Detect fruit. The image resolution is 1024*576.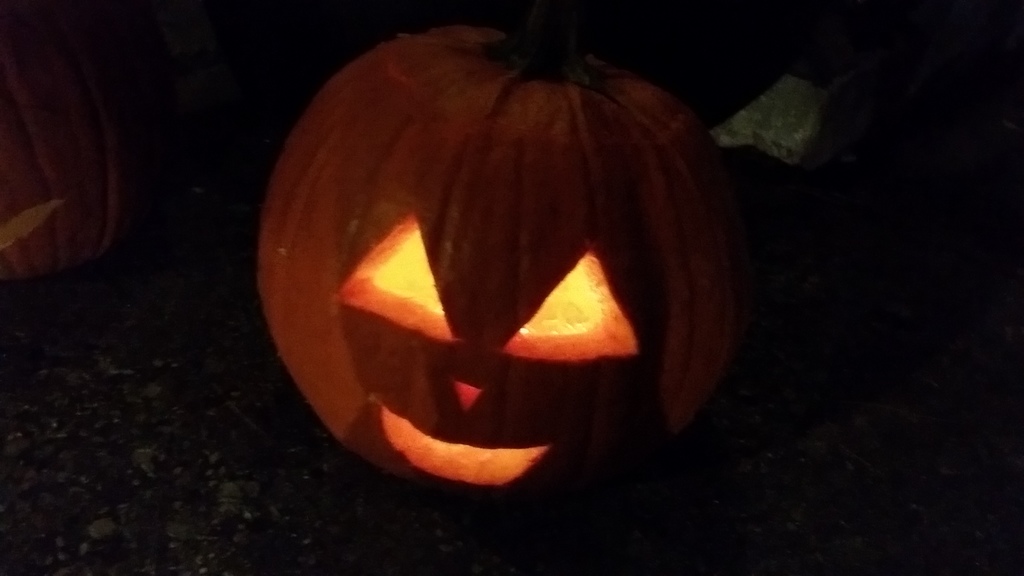
region(253, 0, 746, 540).
